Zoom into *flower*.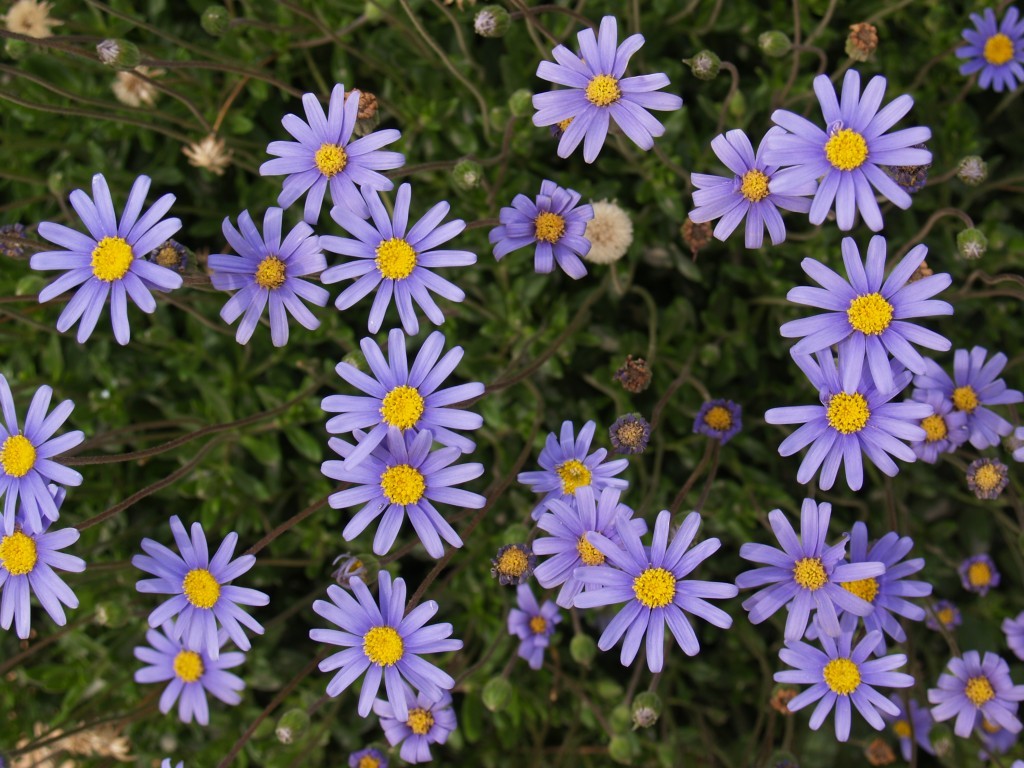
Zoom target: select_region(897, 376, 962, 459).
